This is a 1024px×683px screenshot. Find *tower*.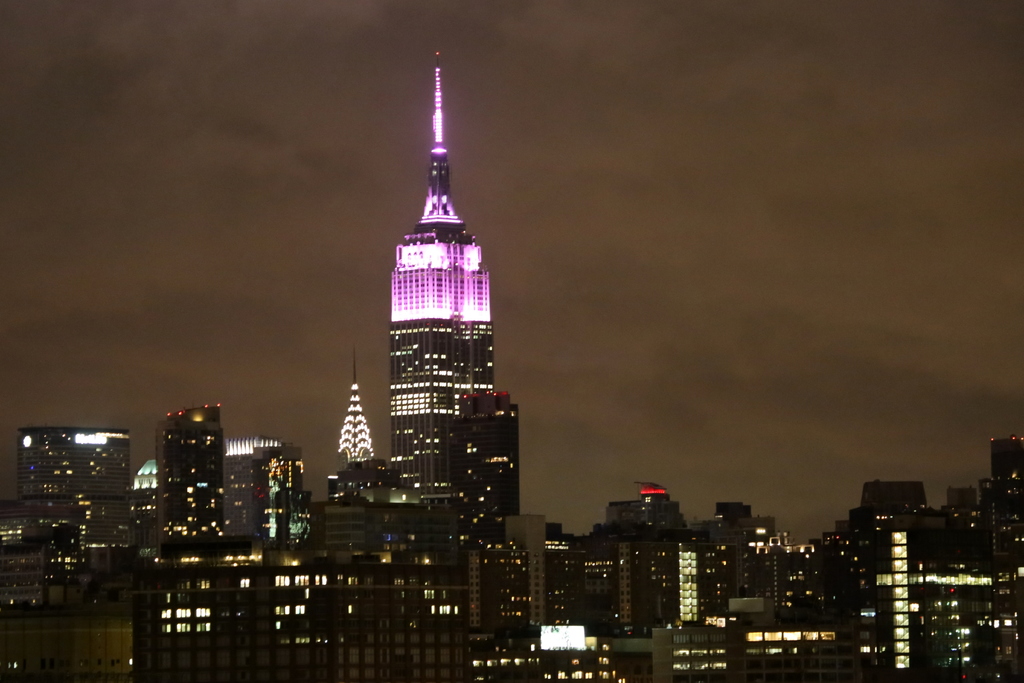
Bounding box: detection(985, 427, 1021, 491).
